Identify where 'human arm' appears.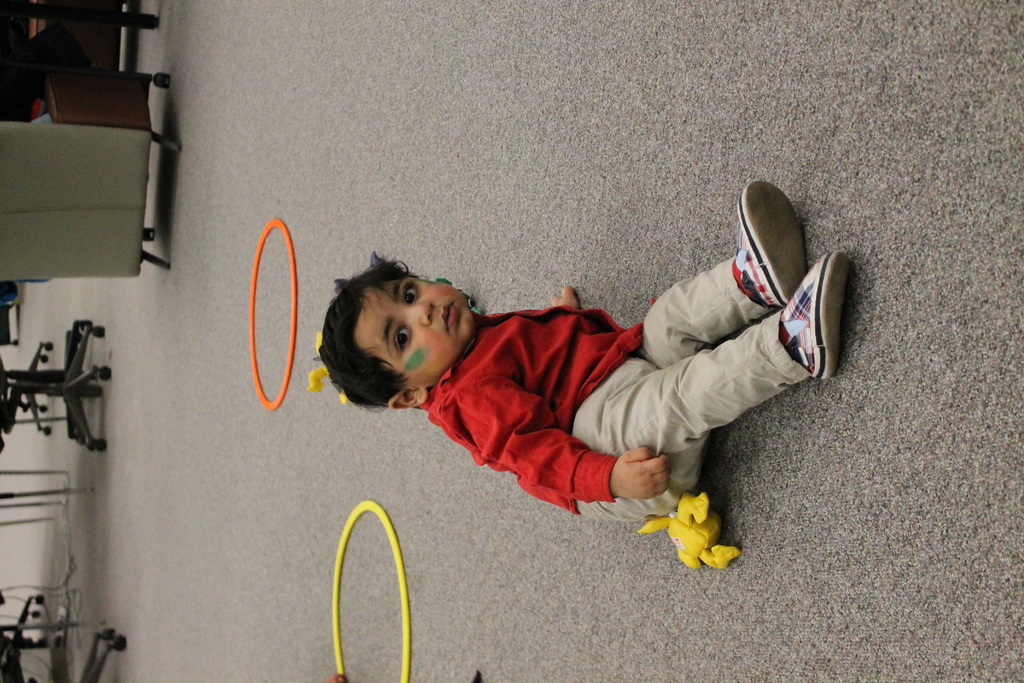
Appears at locate(447, 378, 668, 506).
